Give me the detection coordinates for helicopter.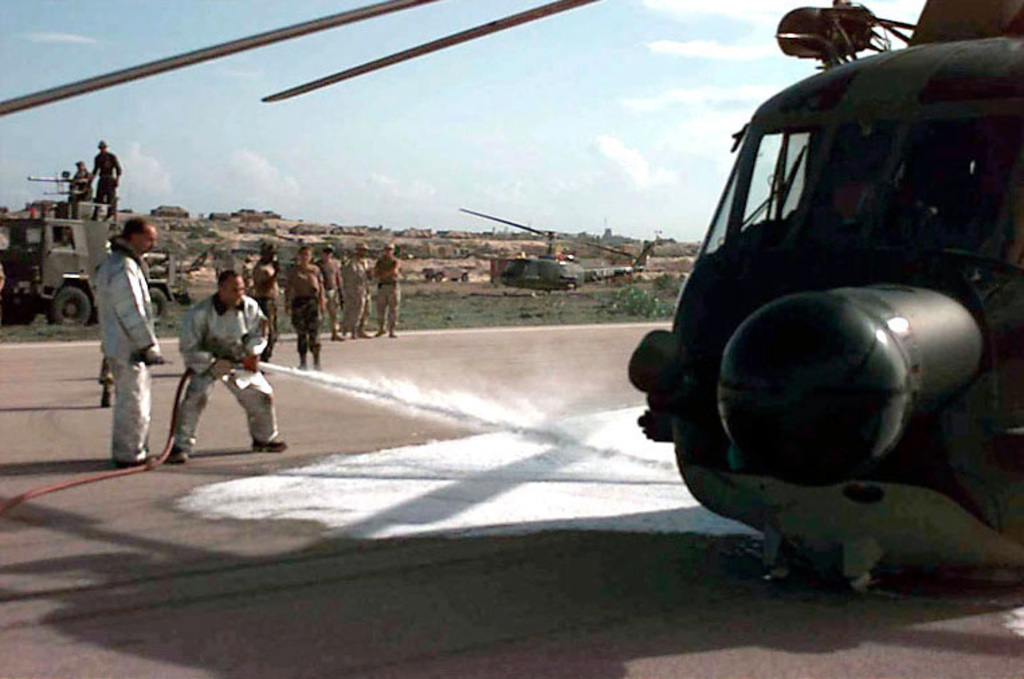
pyautogui.locateOnScreen(0, 0, 1023, 597).
